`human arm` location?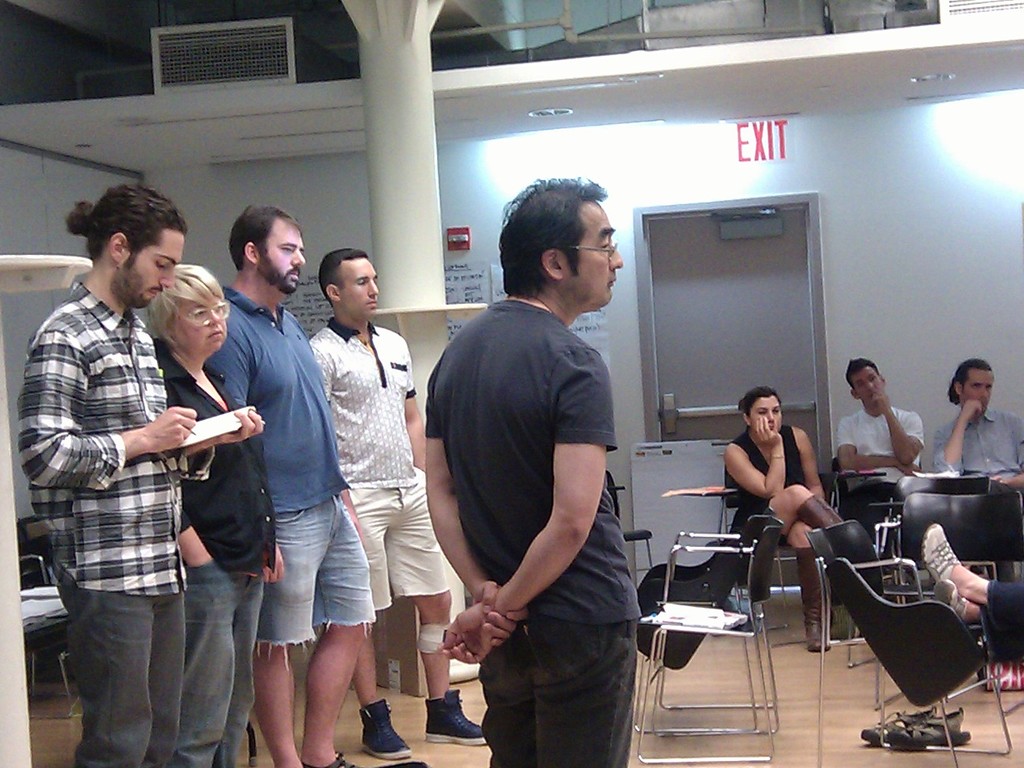
189 414 264 443
